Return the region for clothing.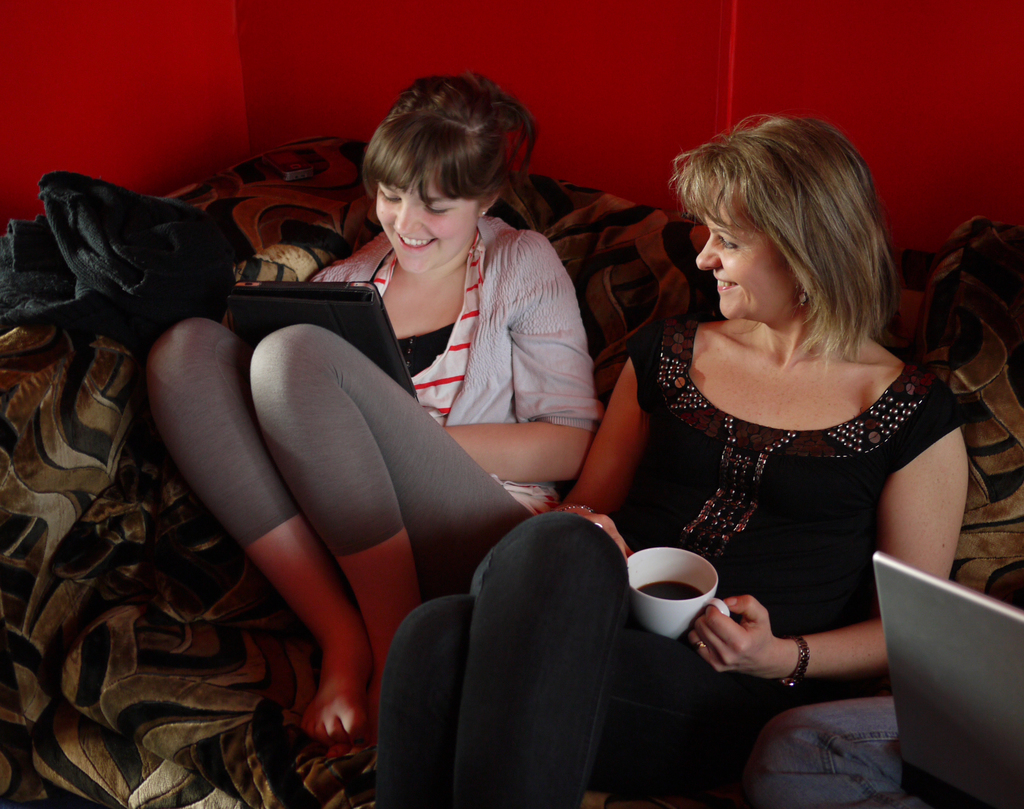
[left=629, top=280, right=953, bottom=703].
